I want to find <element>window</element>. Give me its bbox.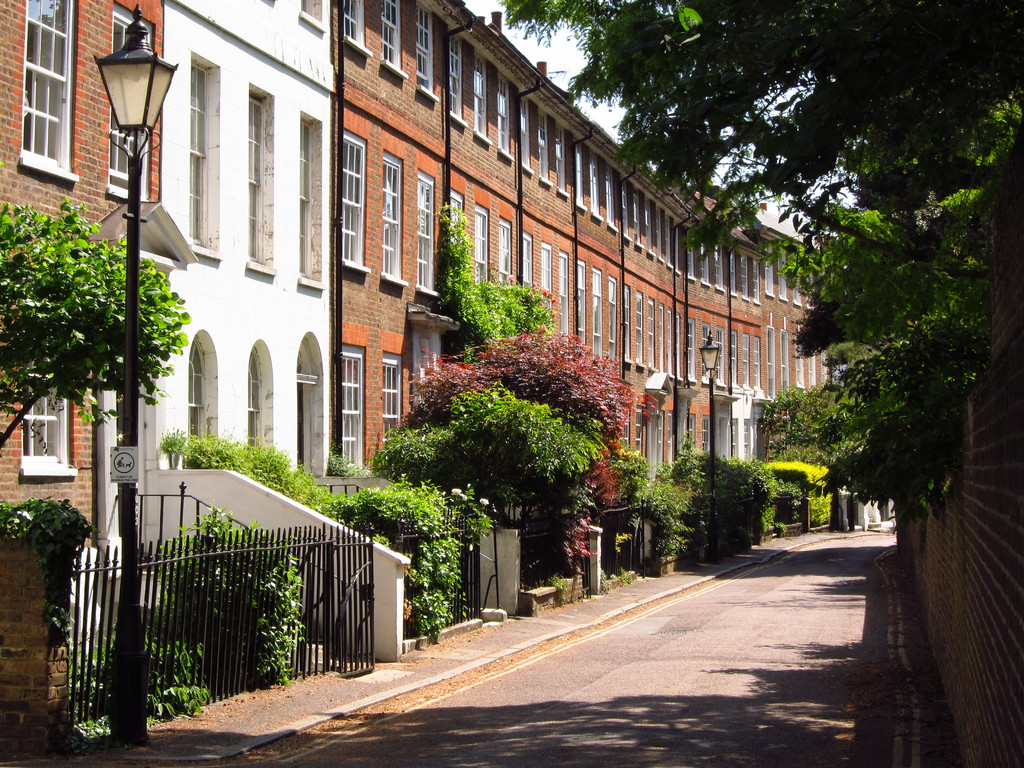
x1=471, y1=54, x2=493, y2=146.
